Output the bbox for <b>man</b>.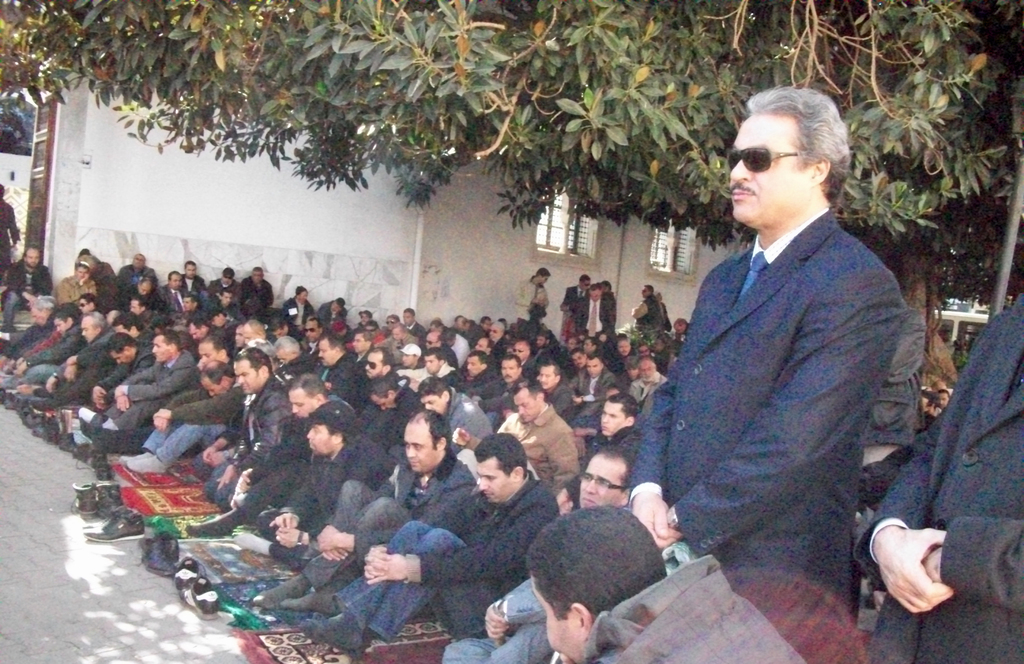
bbox(400, 343, 422, 374).
